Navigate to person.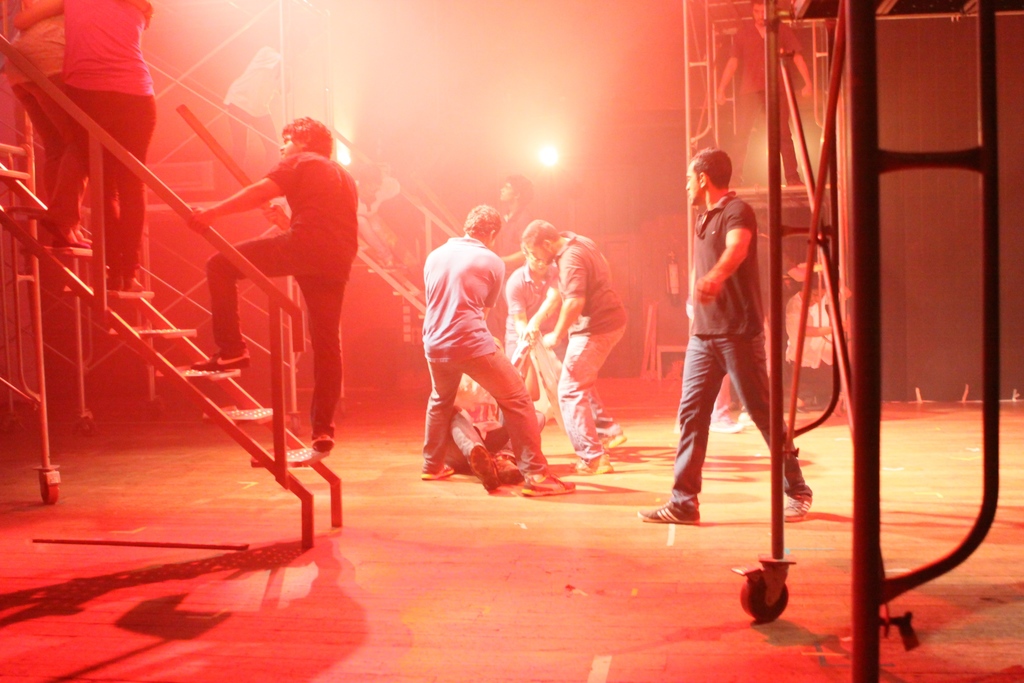
Navigation target: [420,197,575,497].
